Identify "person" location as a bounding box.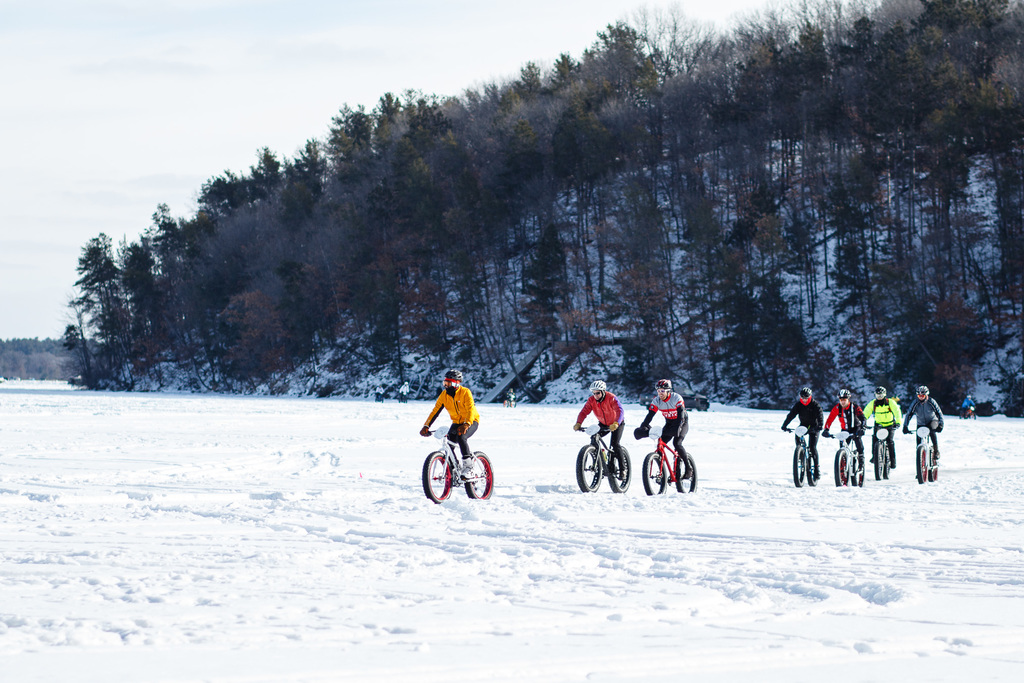
<bbox>901, 386, 944, 478</bbox>.
